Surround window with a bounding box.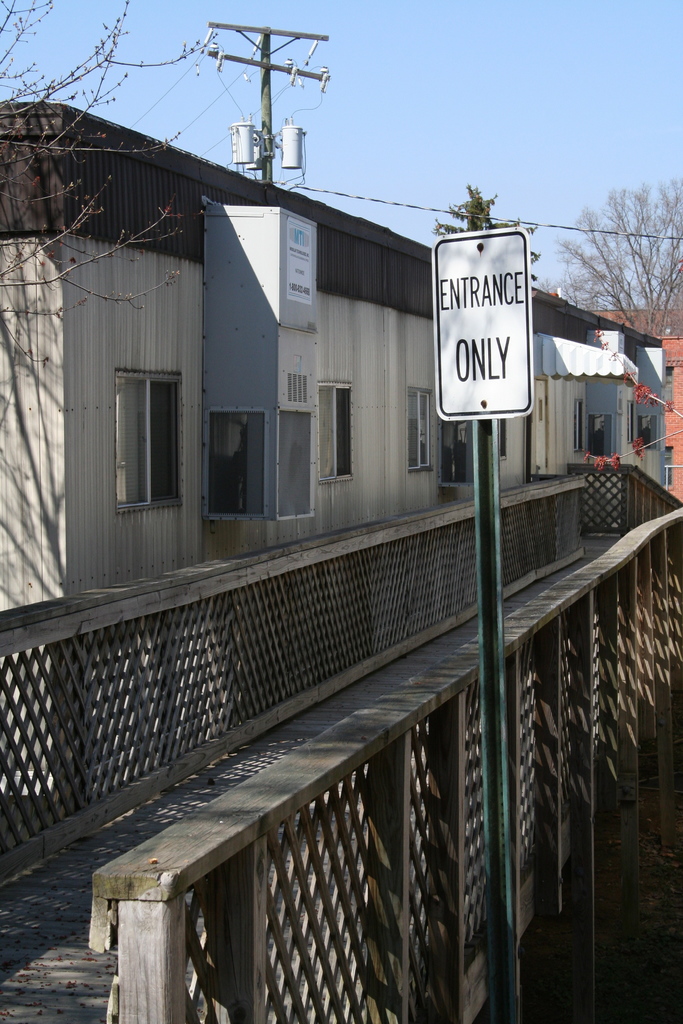
[left=573, top=398, right=588, bottom=454].
